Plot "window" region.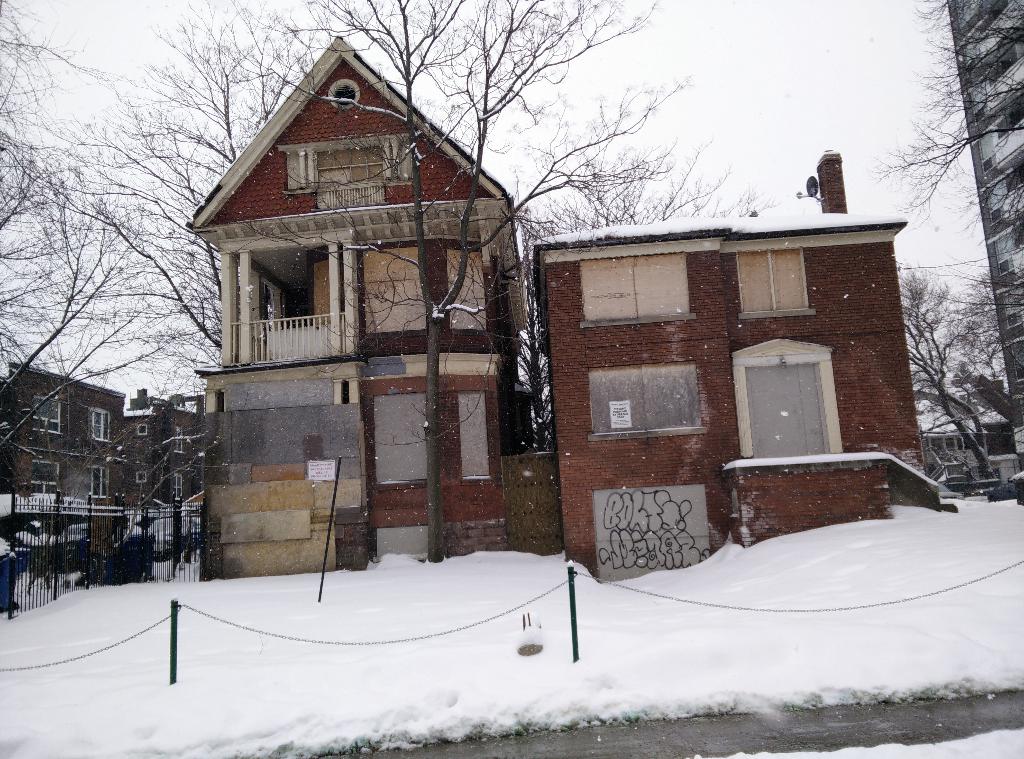
Plotted at (left=89, top=466, right=109, bottom=499).
